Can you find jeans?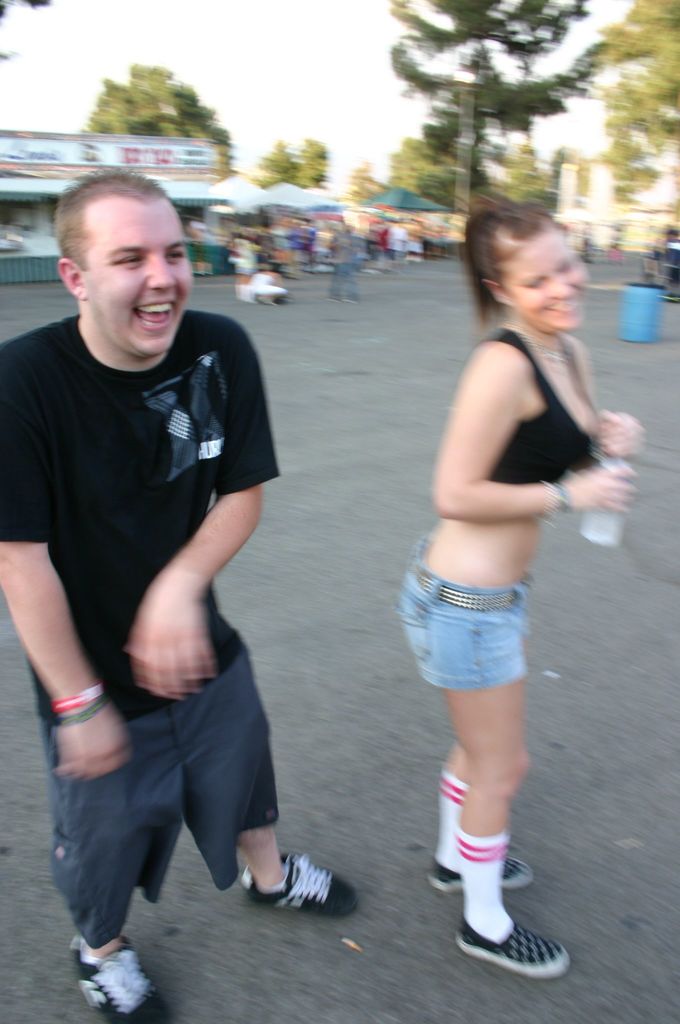
Yes, bounding box: {"x1": 402, "y1": 525, "x2": 533, "y2": 687}.
